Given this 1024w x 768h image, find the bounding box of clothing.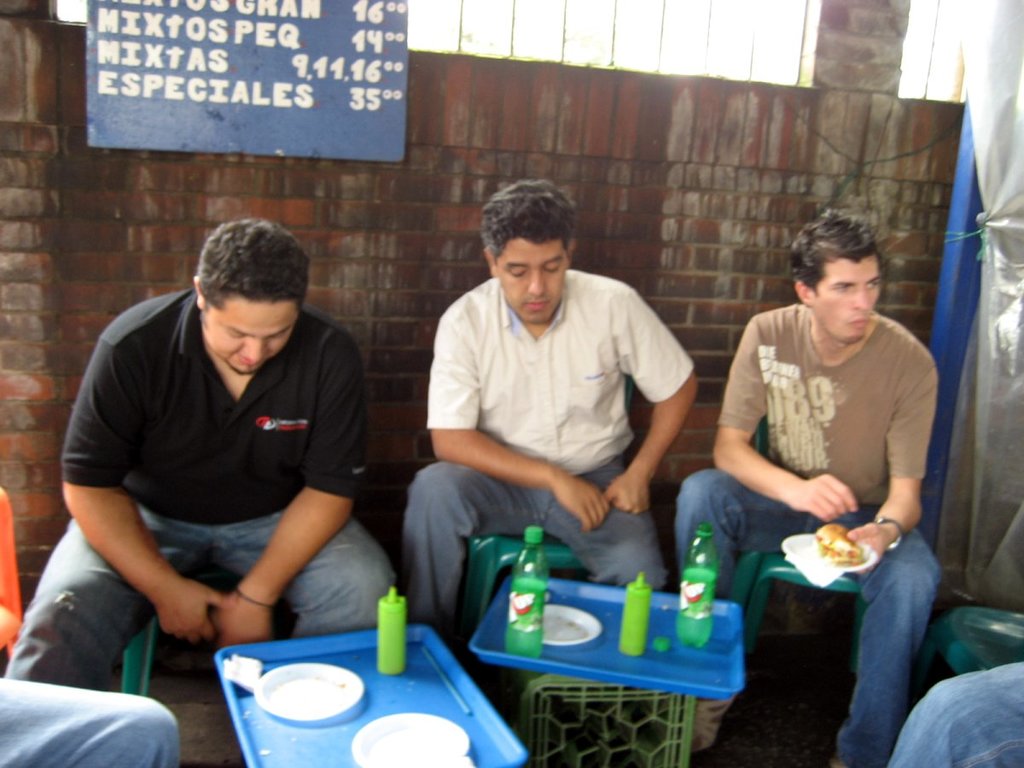
box=[3, 285, 401, 679].
